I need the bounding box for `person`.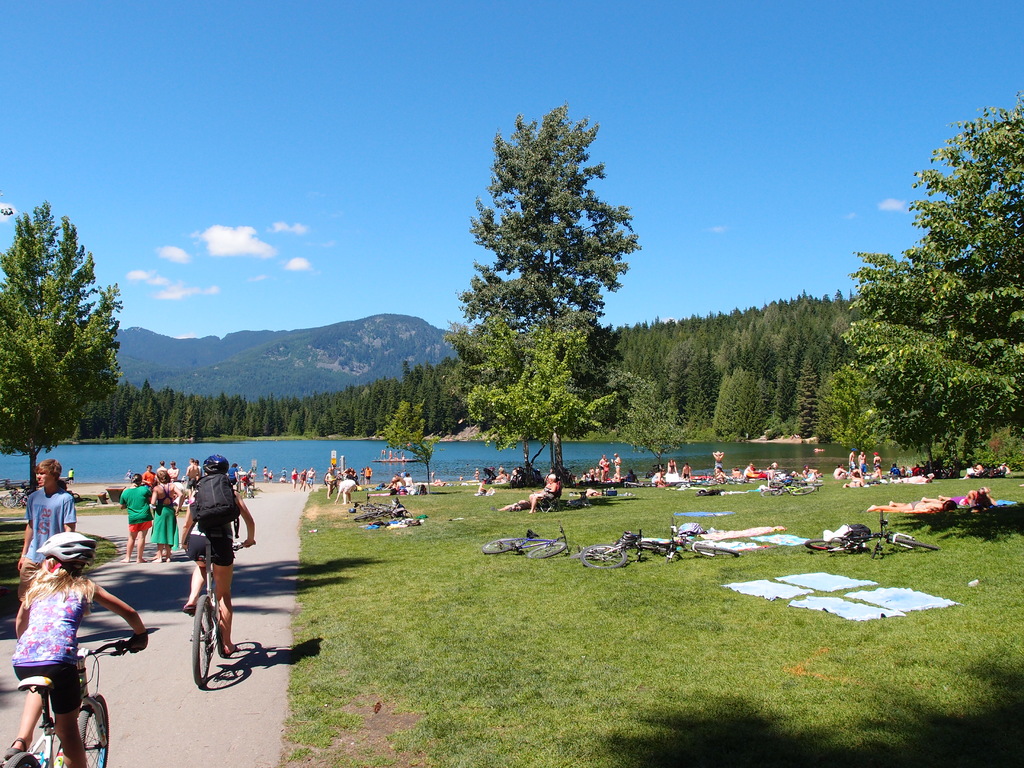
Here it is: {"left": 667, "top": 456, "right": 680, "bottom": 477}.
